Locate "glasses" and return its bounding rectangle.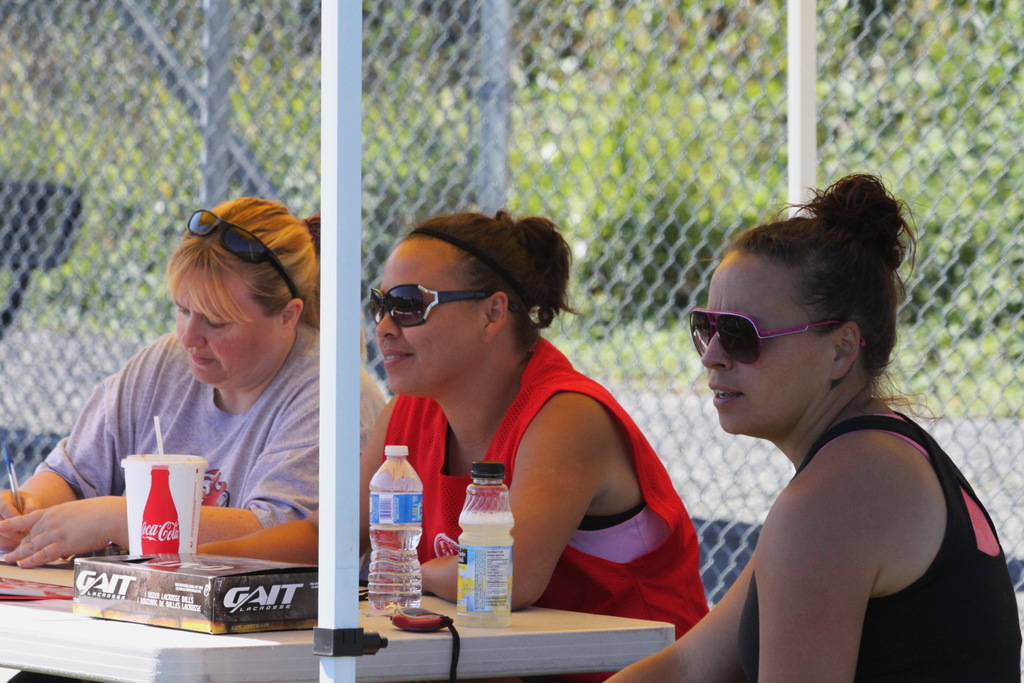
<box>688,307,868,367</box>.
